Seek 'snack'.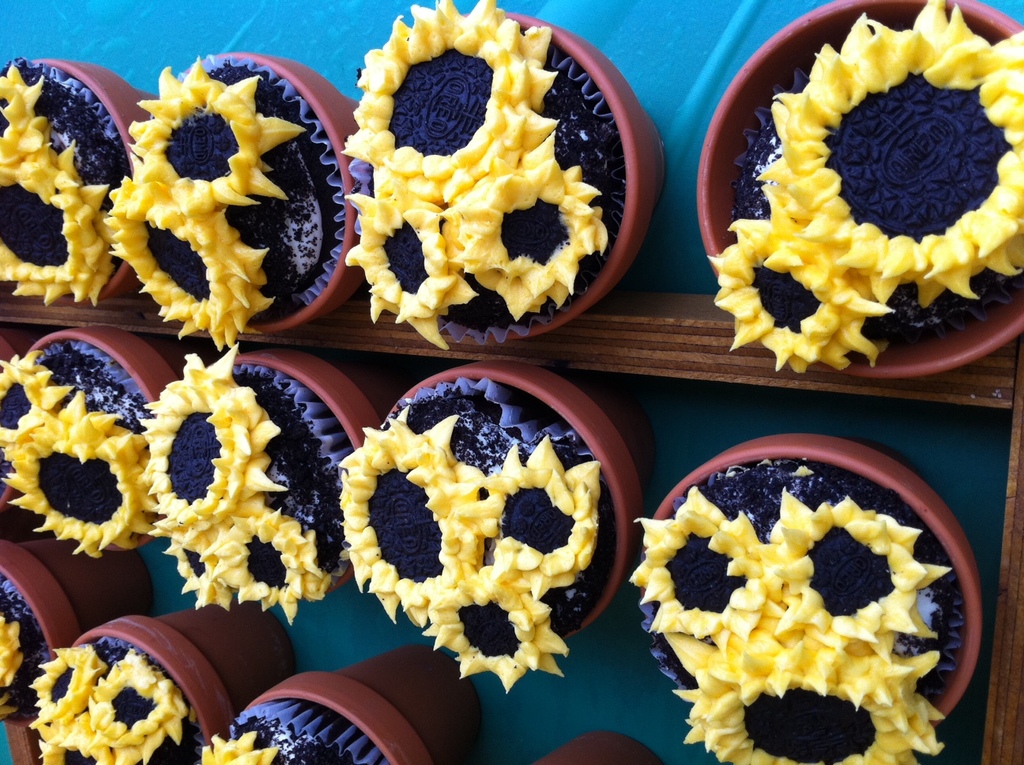
452:162:610:322.
